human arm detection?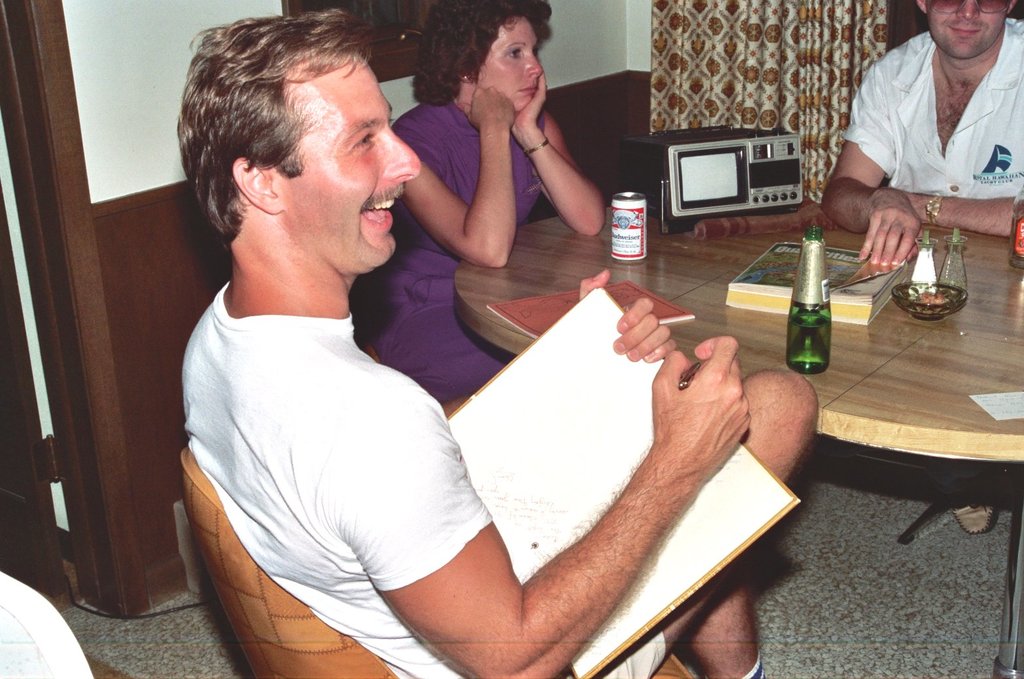
x1=819, y1=43, x2=925, y2=263
